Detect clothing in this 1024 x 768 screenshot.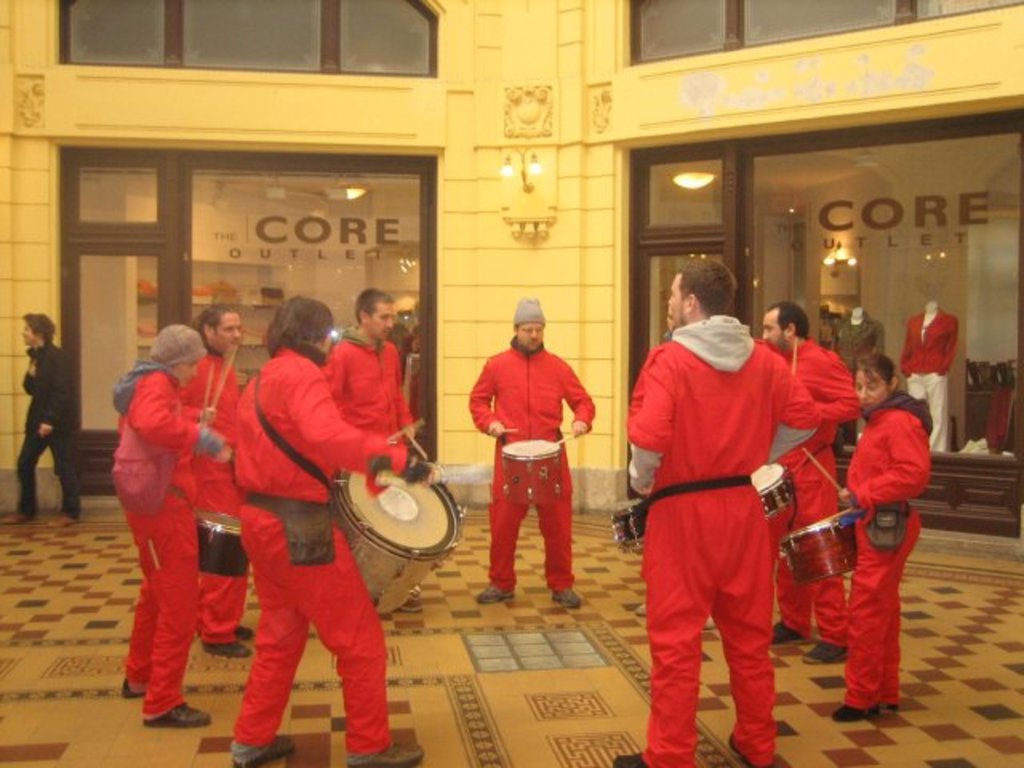
Detection: 899/312/960/453.
